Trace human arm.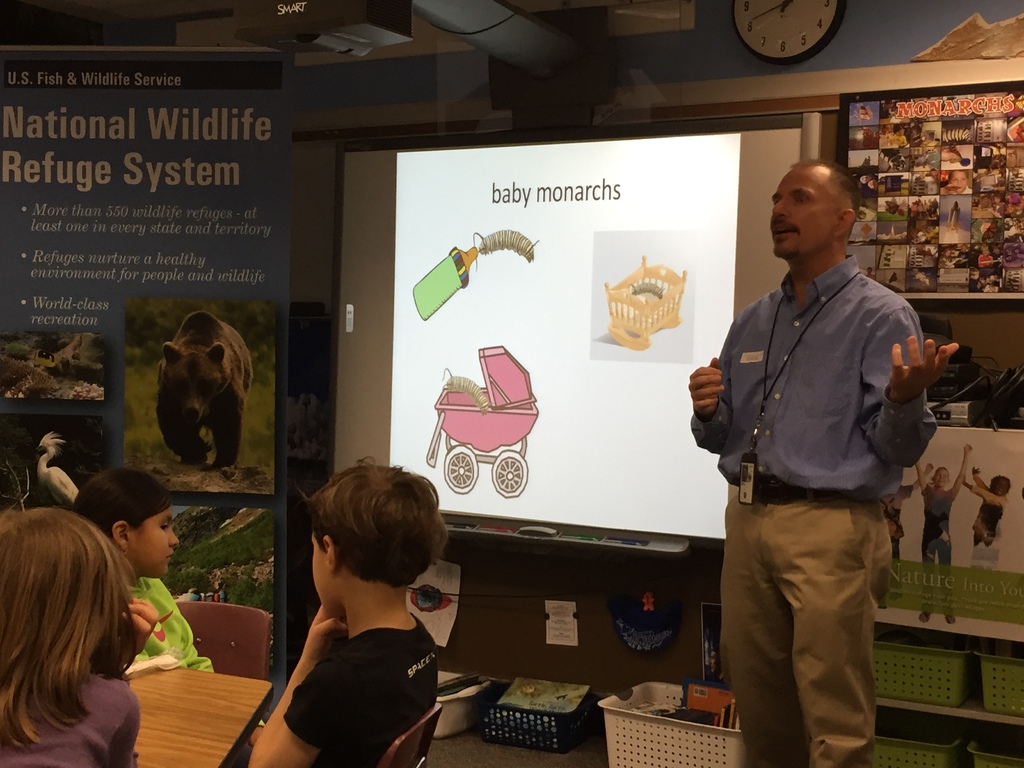
Traced to pyautogui.locateOnScreen(860, 308, 964, 476).
